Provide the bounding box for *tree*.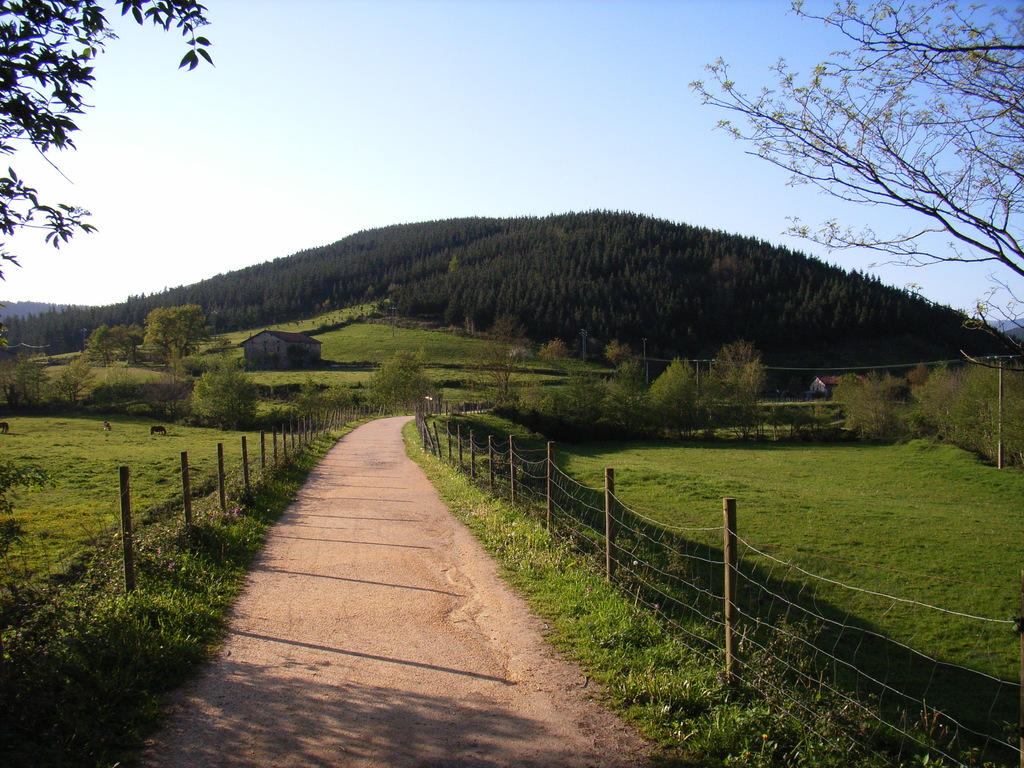
699:40:987:333.
